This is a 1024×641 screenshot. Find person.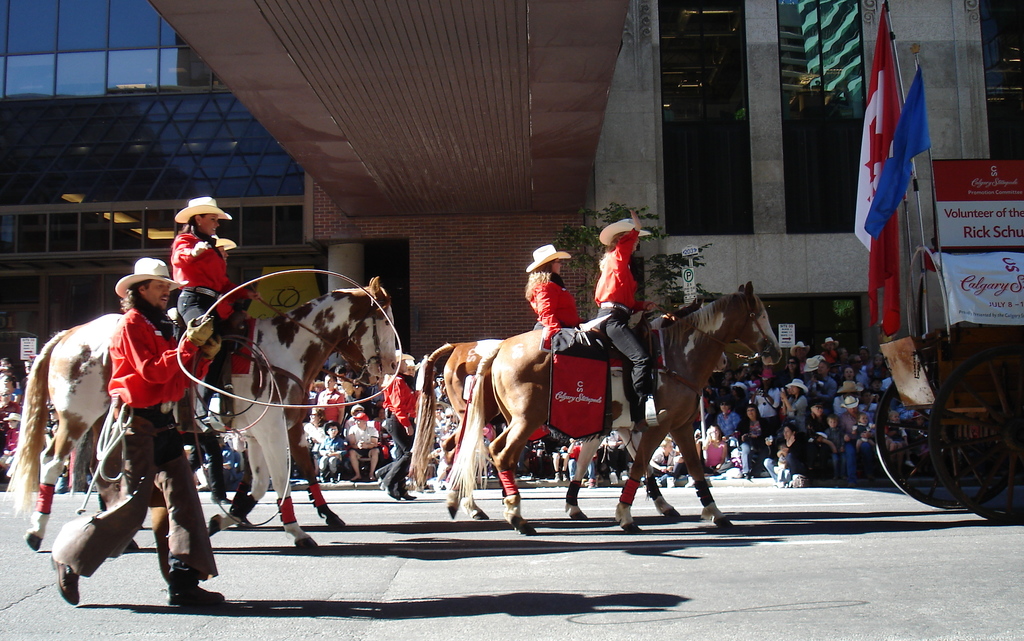
Bounding box: 50, 257, 223, 609.
